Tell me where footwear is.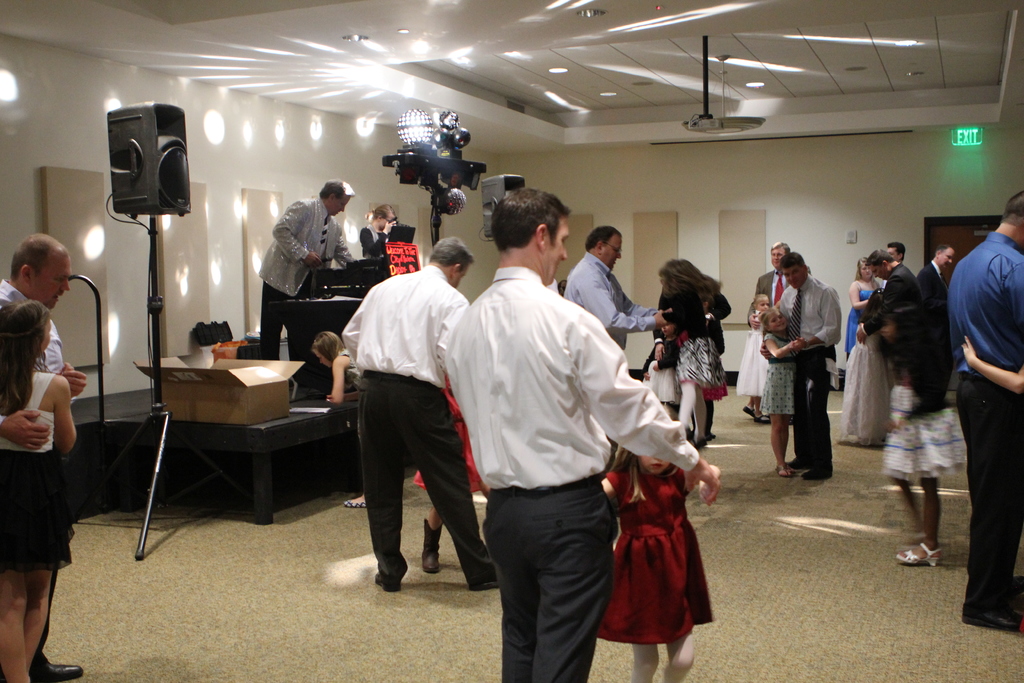
footwear is at Rect(372, 576, 404, 593).
